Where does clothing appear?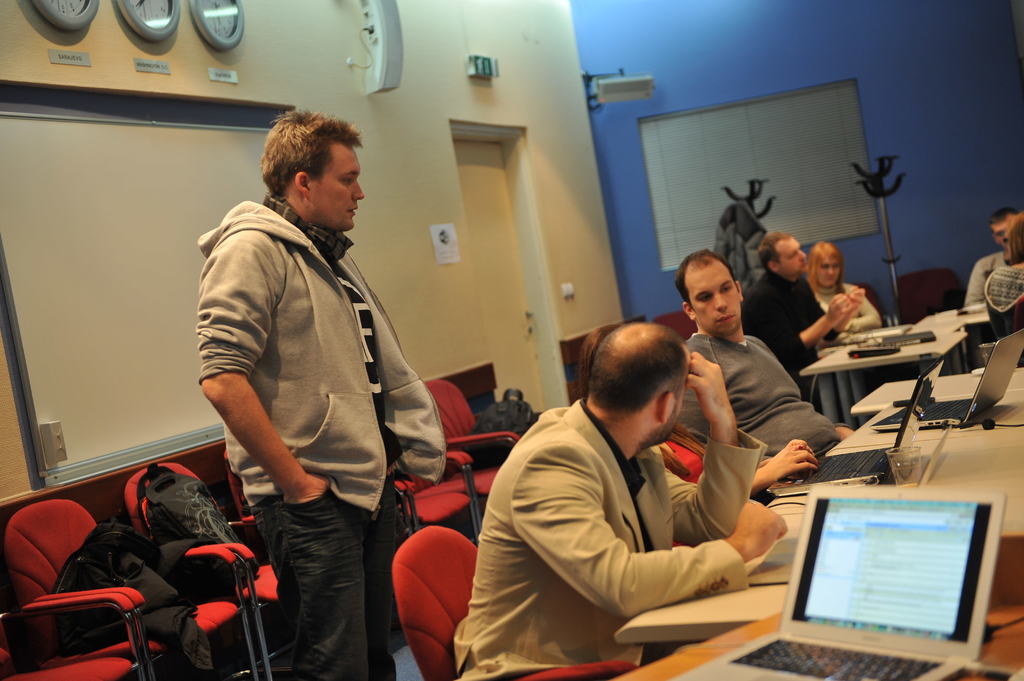
Appears at <box>453,392,771,676</box>.
